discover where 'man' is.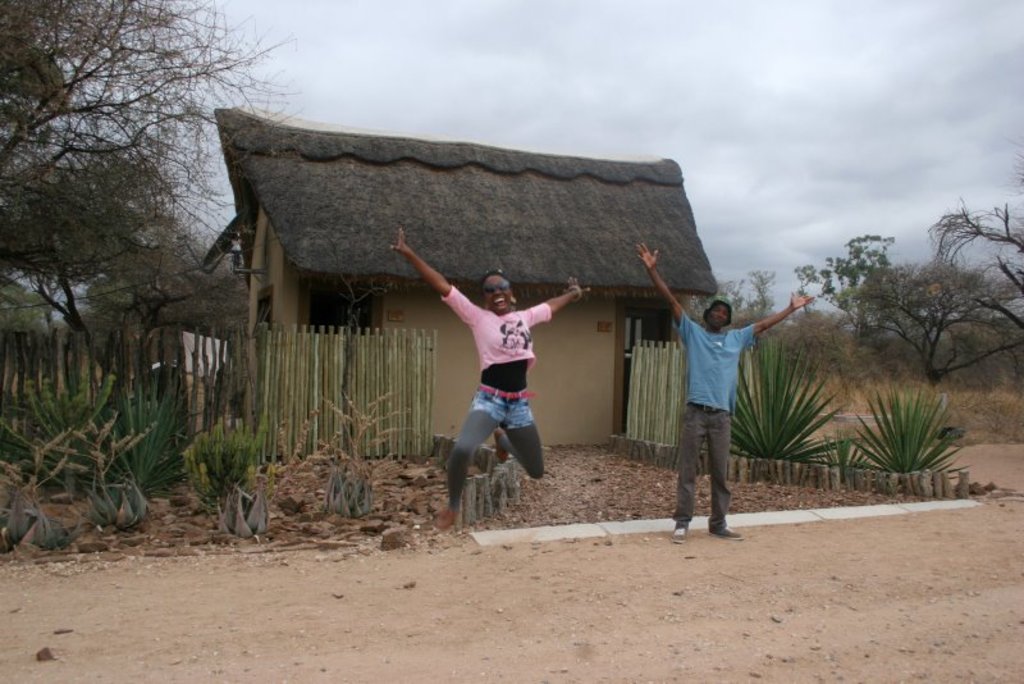
Discovered at (x1=641, y1=241, x2=817, y2=542).
